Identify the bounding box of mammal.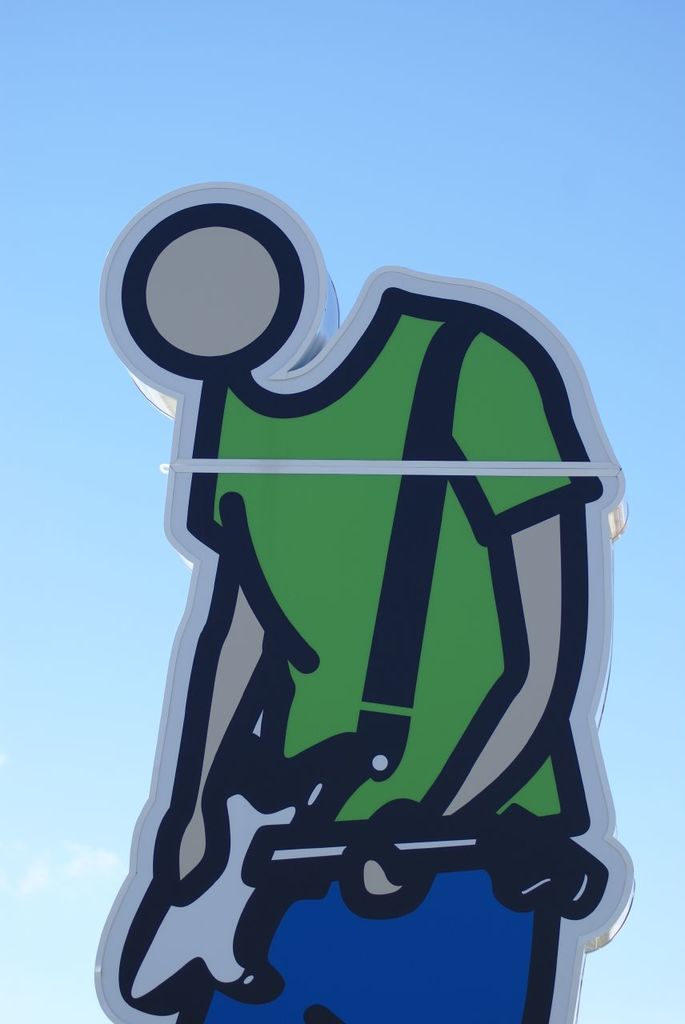
rect(96, 181, 640, 1023).
